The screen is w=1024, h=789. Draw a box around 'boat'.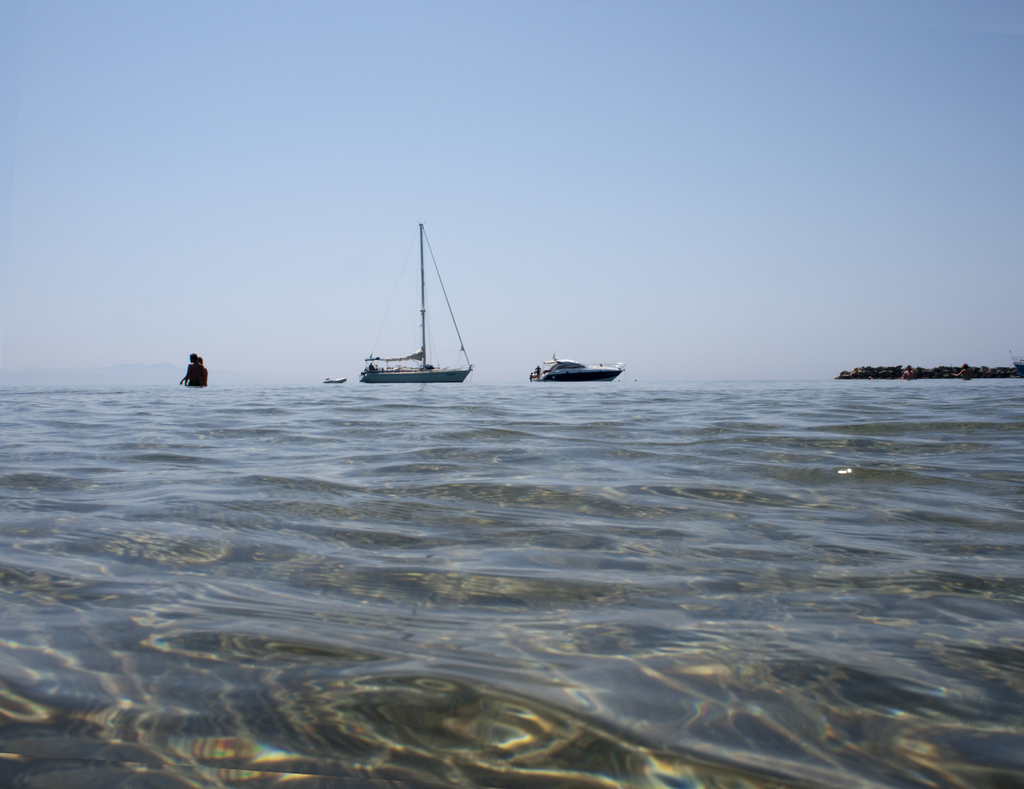
Rect(362, 222, 474, 388).
